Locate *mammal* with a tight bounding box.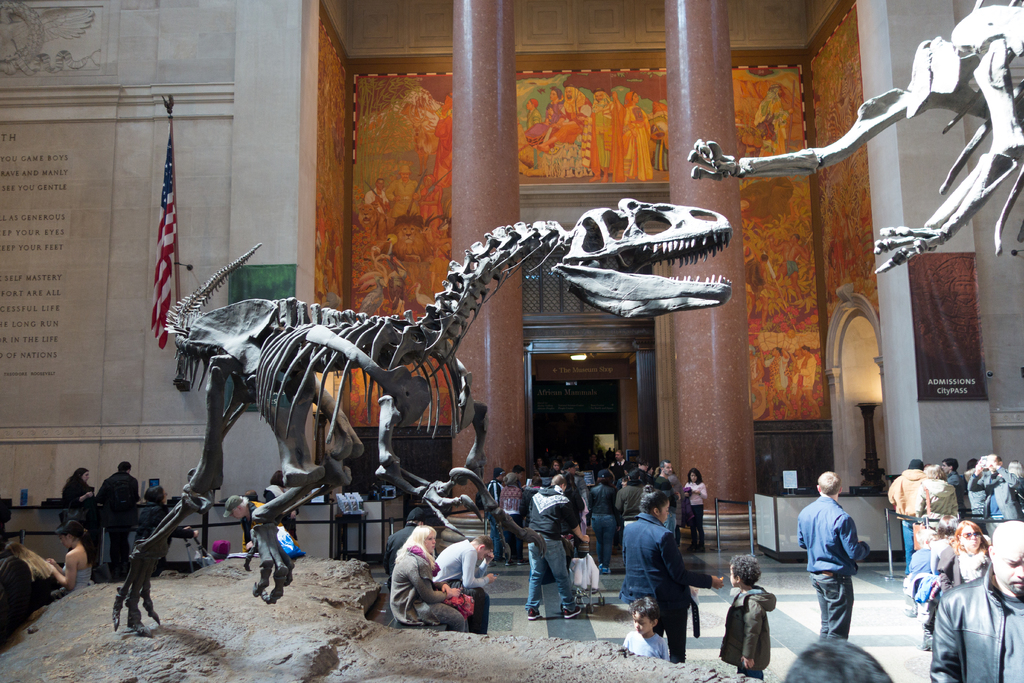
bbox=(929, 523, 1023, 682).
